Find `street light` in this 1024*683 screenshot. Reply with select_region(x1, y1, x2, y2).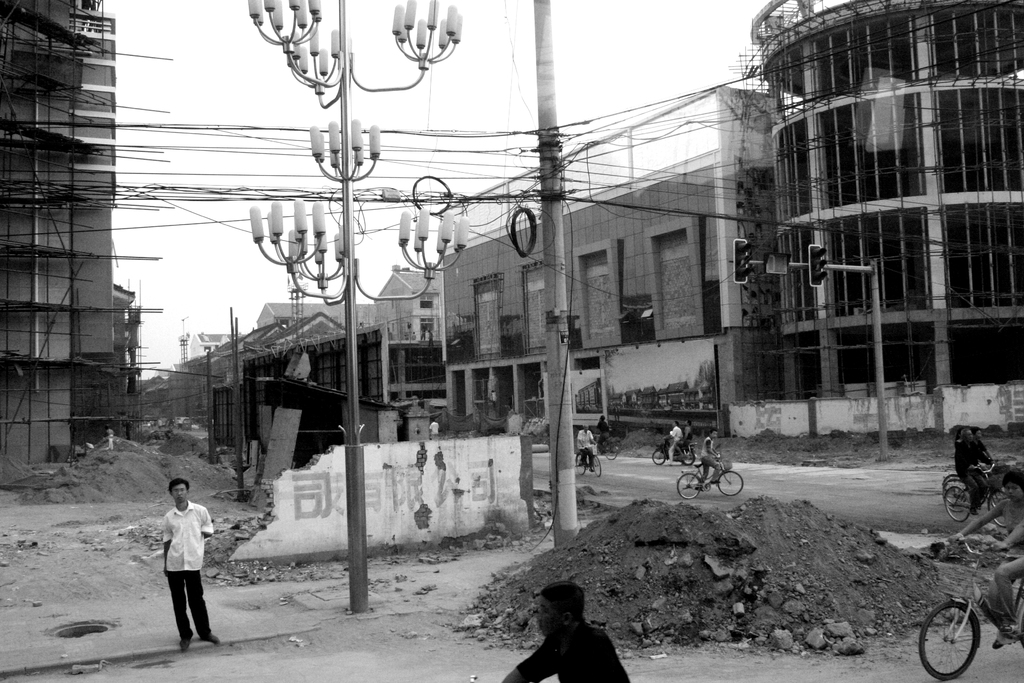
select_region(244, 0, 471, 616).
